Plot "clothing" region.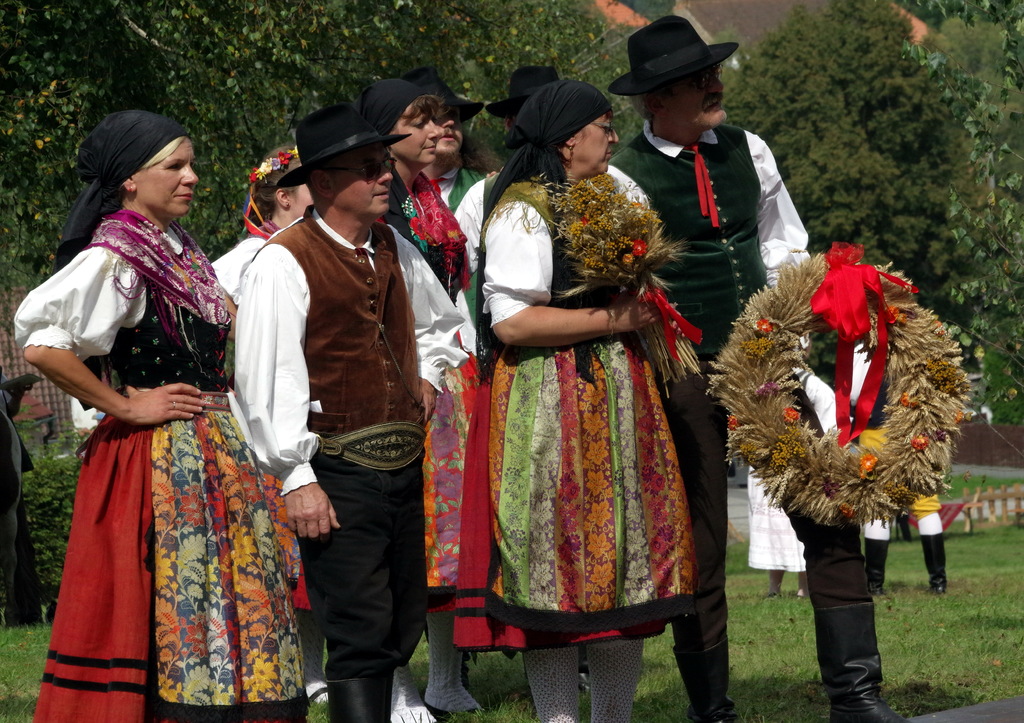
Plotted at 228, 203, 468, 722.
